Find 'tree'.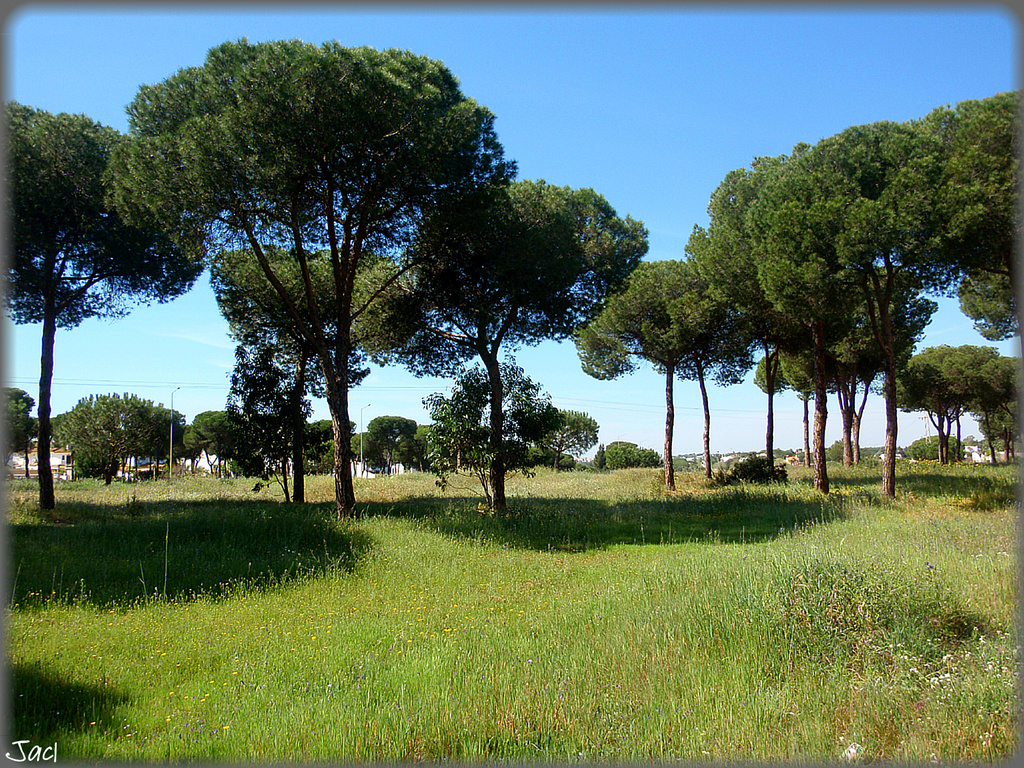
pyautogui.locateOnScreen(182, 399, 253, 492).
